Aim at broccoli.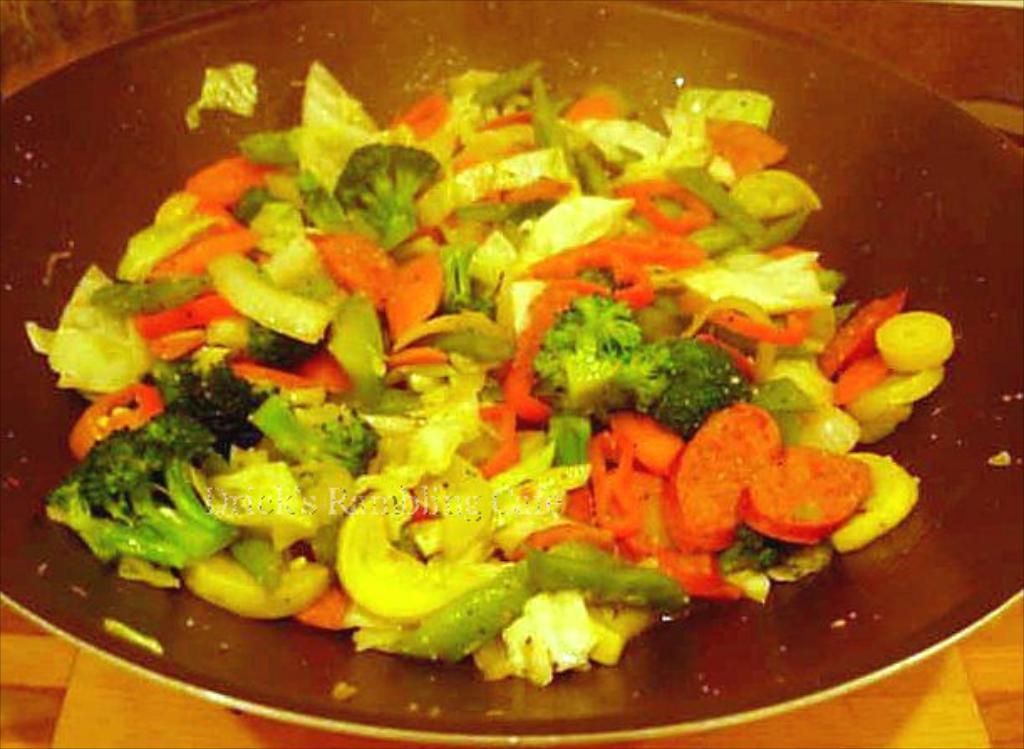
Aimed at (332,136,441,250).
